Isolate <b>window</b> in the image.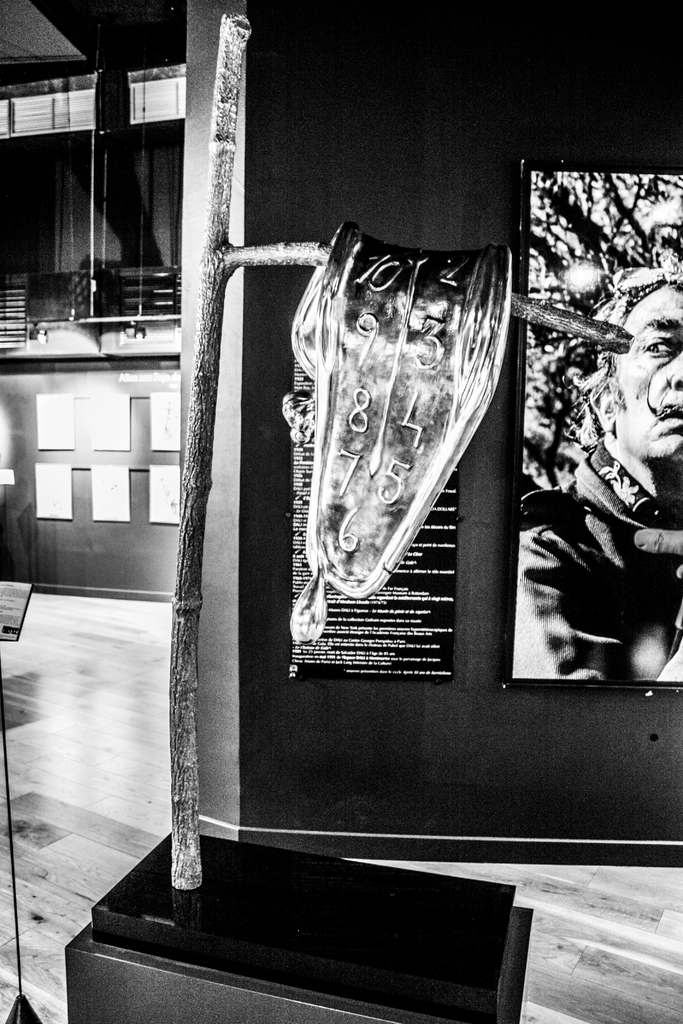
Isolated region: [x1=26, y1=43, x2=236, y2=442].
